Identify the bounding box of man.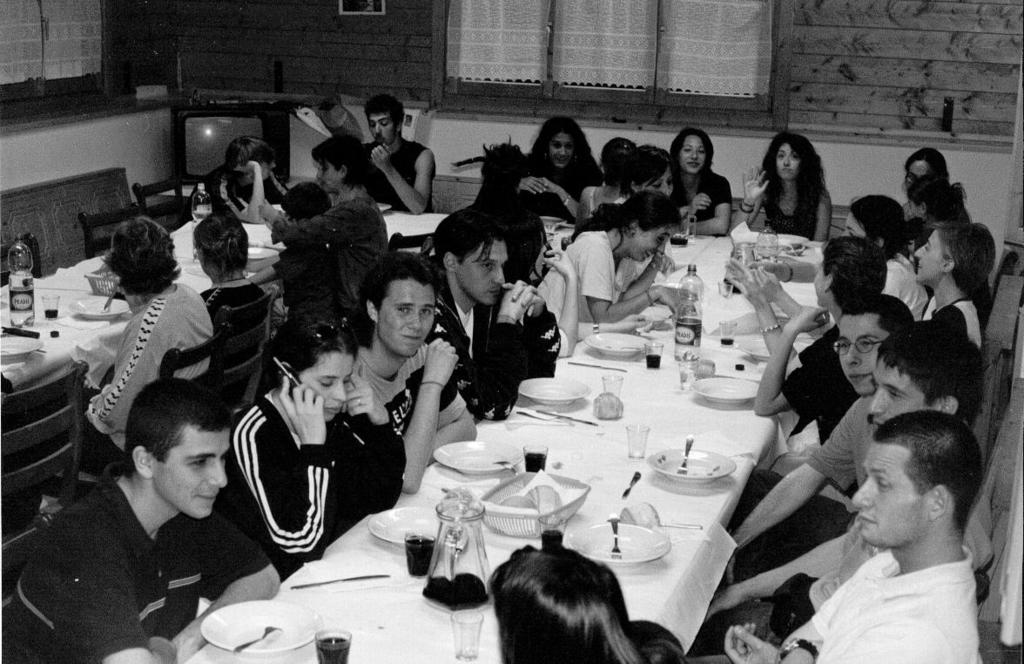
(x1=724, y1=294, x2=913, y2=585).
